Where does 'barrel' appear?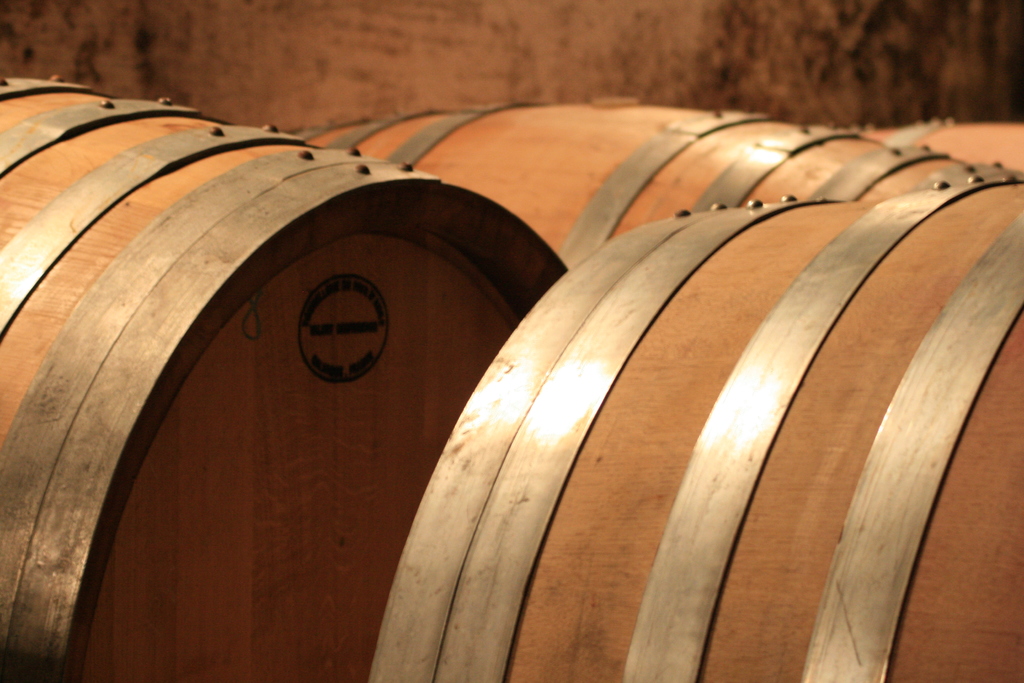
Appears at bbox=[0, 70, 581, 682].
